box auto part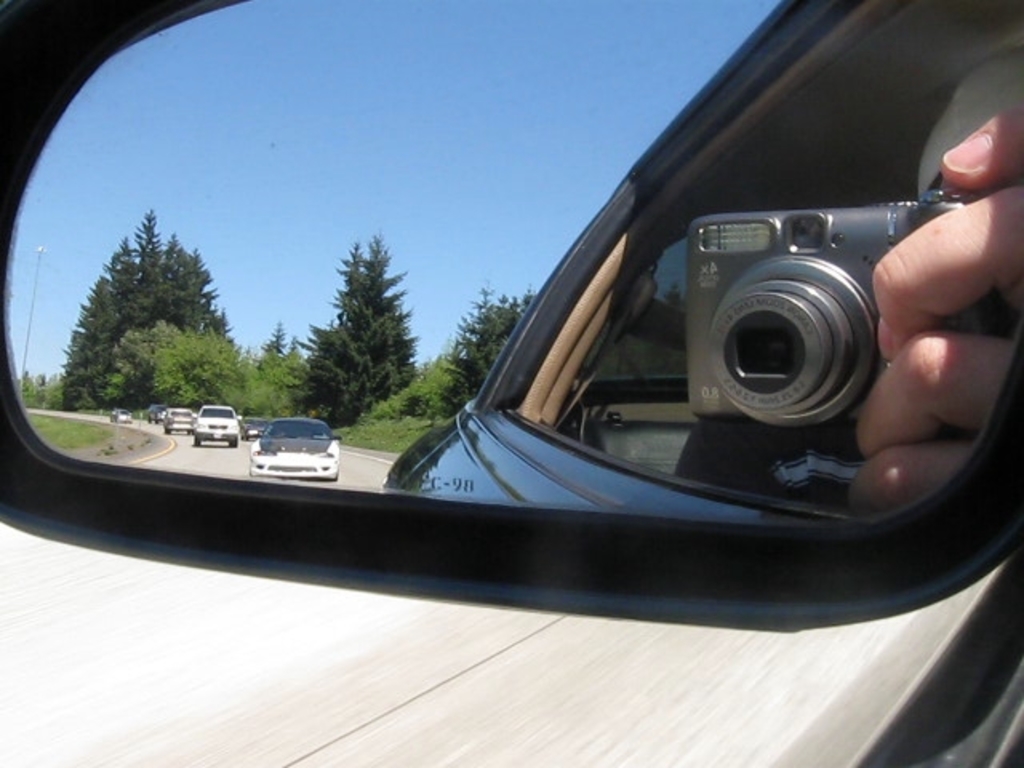
pyautogui.locateOnScreen(0, 0, 1022, 766)
